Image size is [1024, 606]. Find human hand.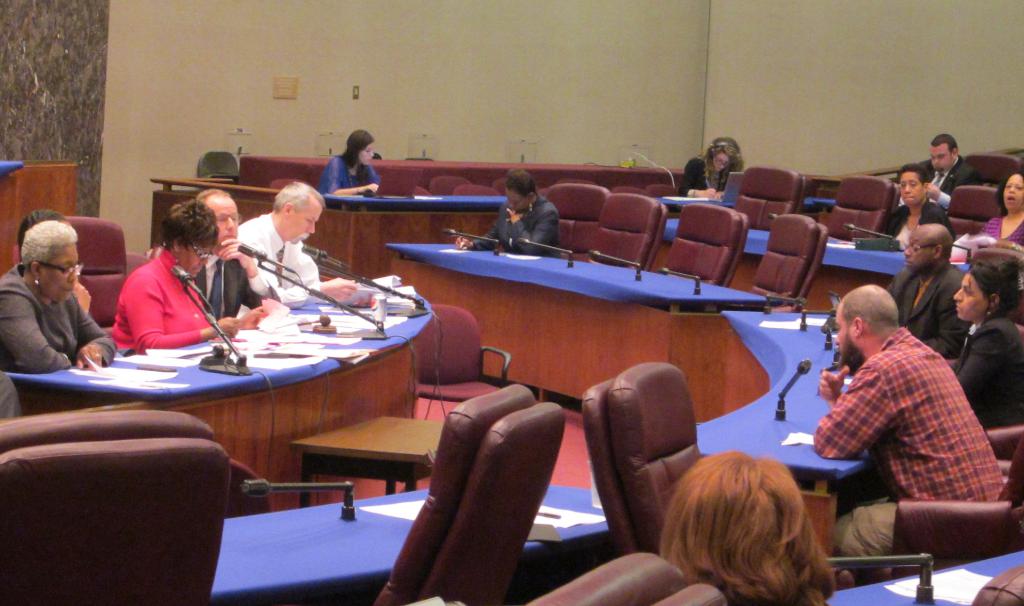
l=319, t=277, r=358, b=302.
